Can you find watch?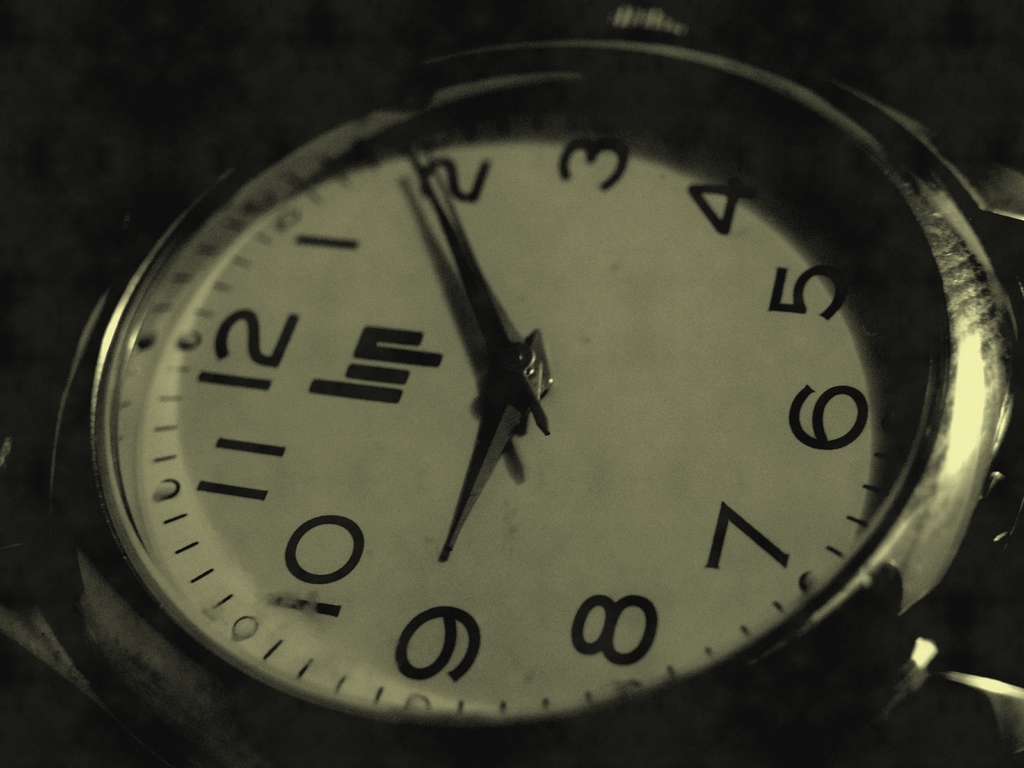
Yes, bounding box: box=[5, 0, 1020, 767].
